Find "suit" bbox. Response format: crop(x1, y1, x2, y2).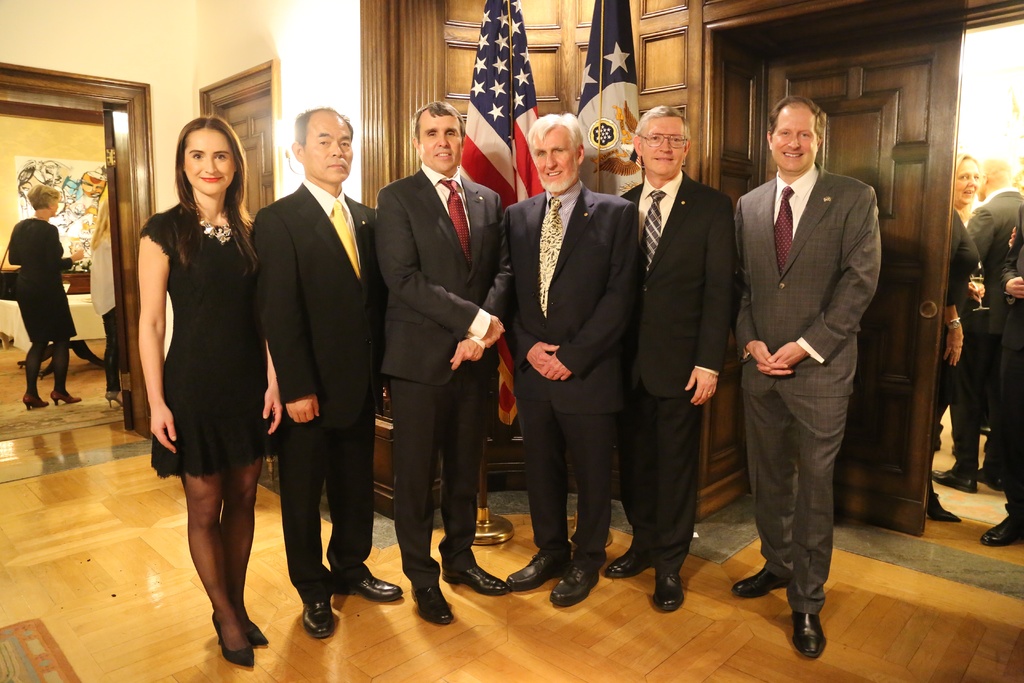
crop(618, 172, 733, 580).
